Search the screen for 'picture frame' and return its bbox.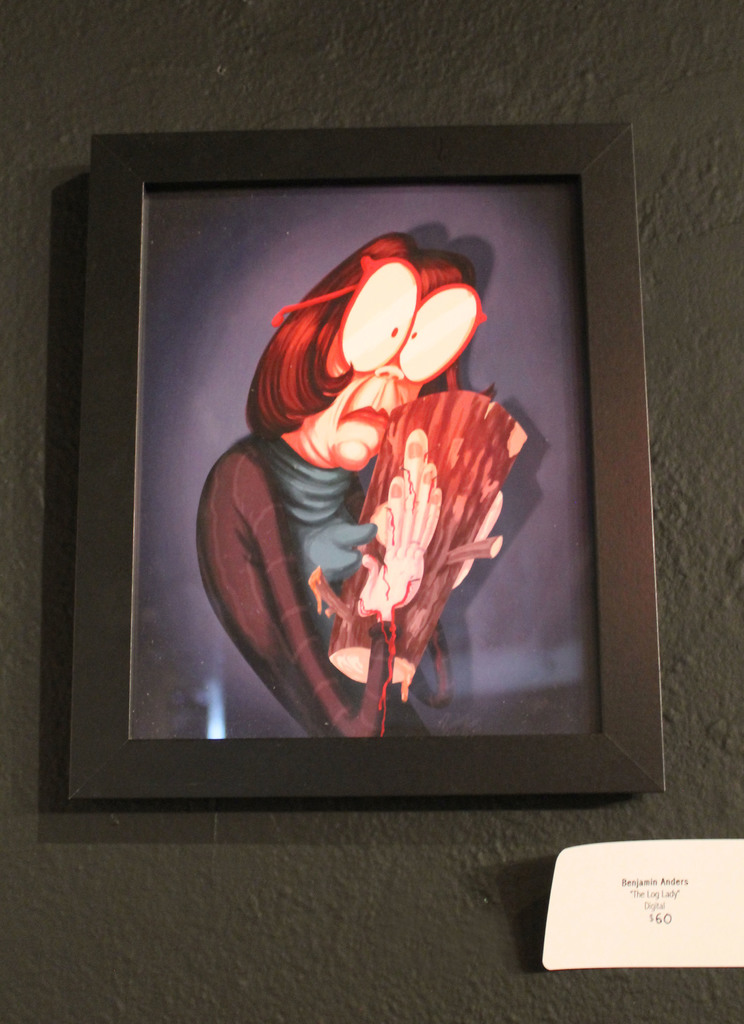
Found: 67, 120, 669, 798.
